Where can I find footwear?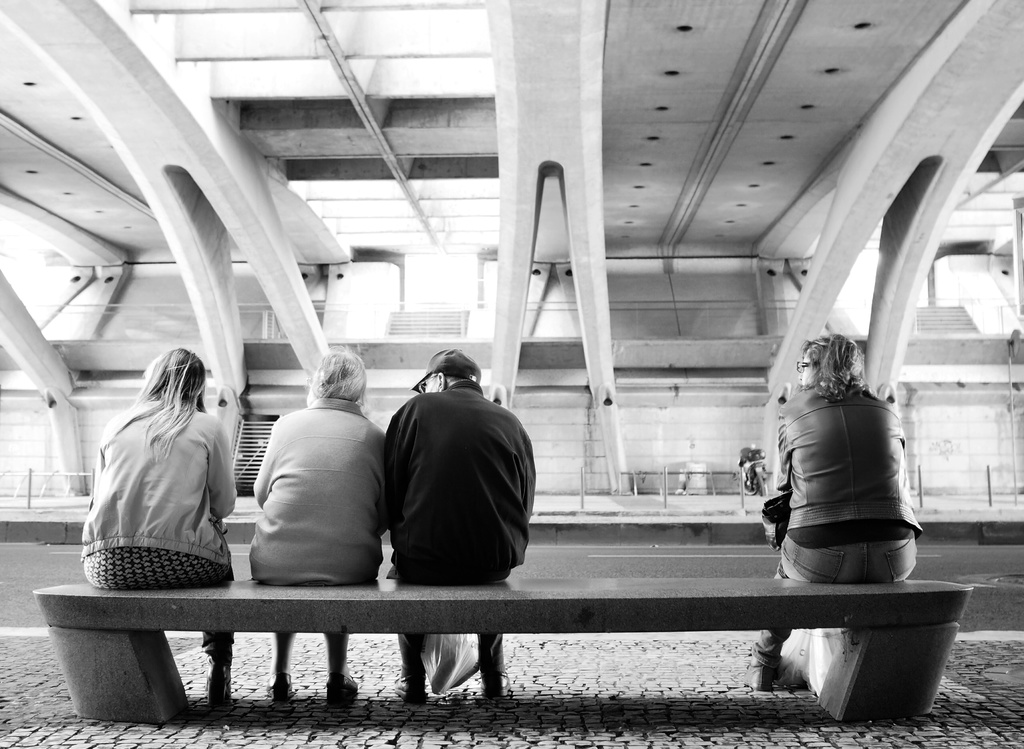
You can find it at crop(394, 681, 429, 701).
